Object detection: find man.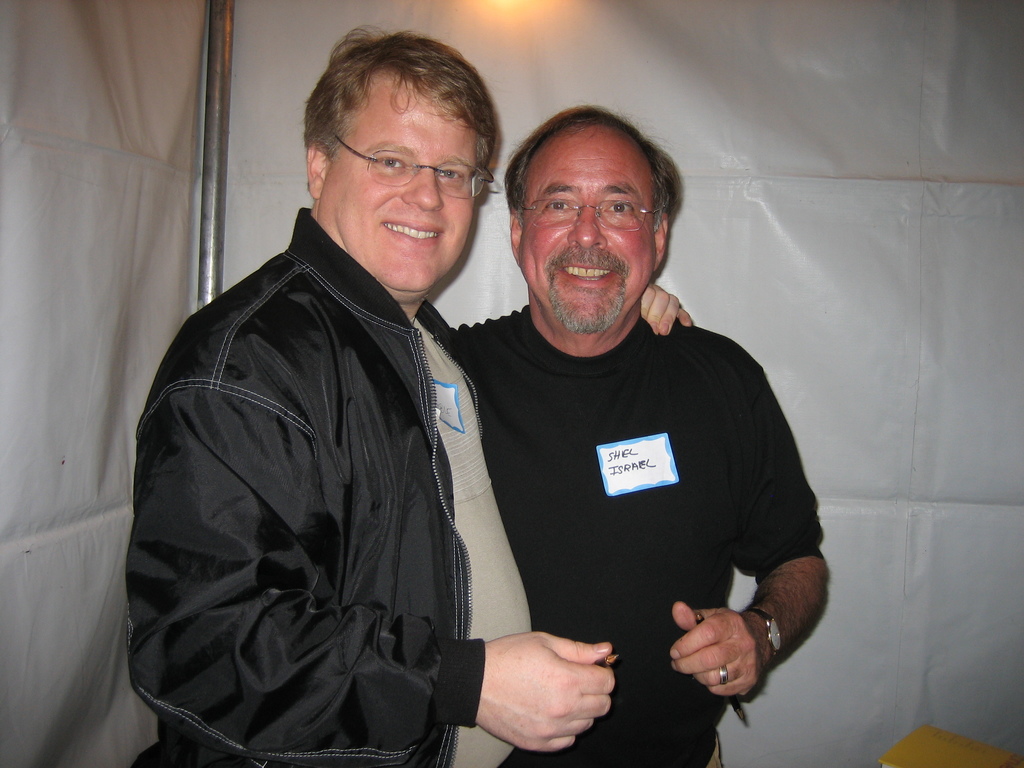
crop(403, 90, 834, 762).
